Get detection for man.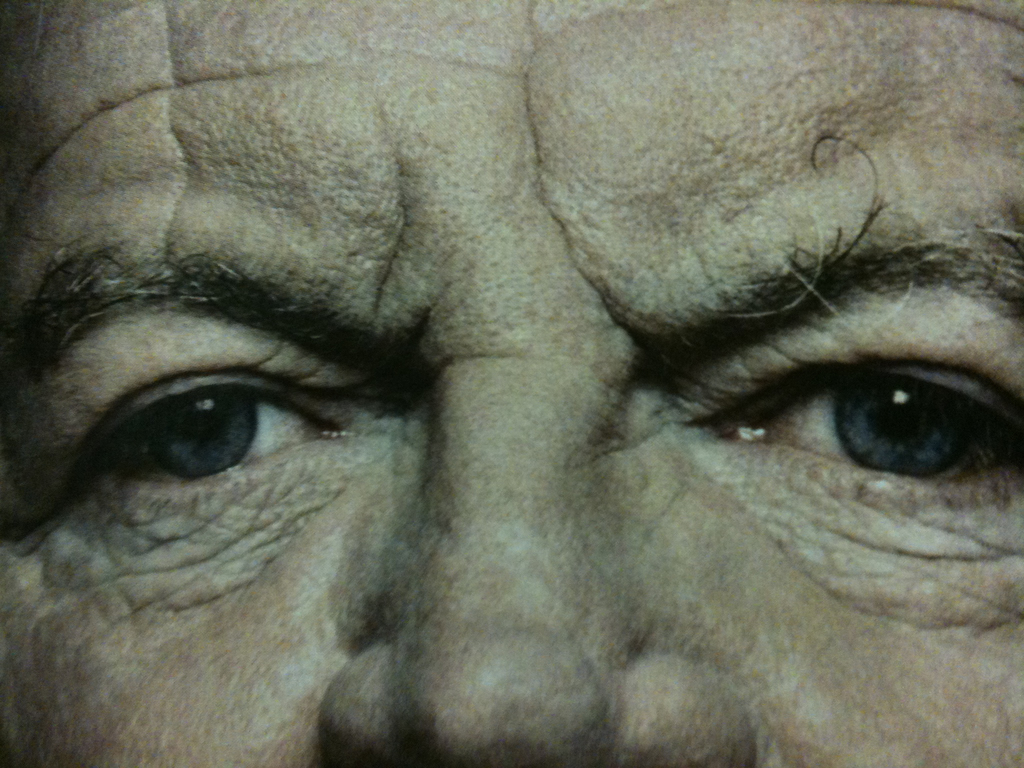
Detection: 19, 25, 1023, 767.
